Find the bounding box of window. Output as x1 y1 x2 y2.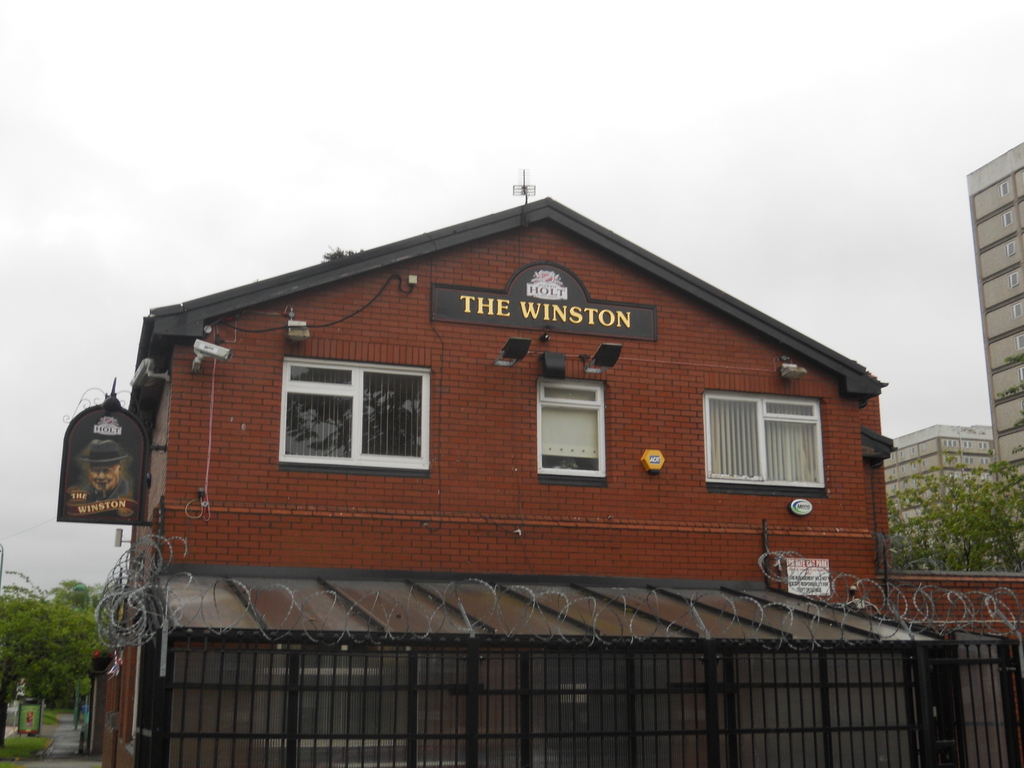
1004 216 1013 224.
